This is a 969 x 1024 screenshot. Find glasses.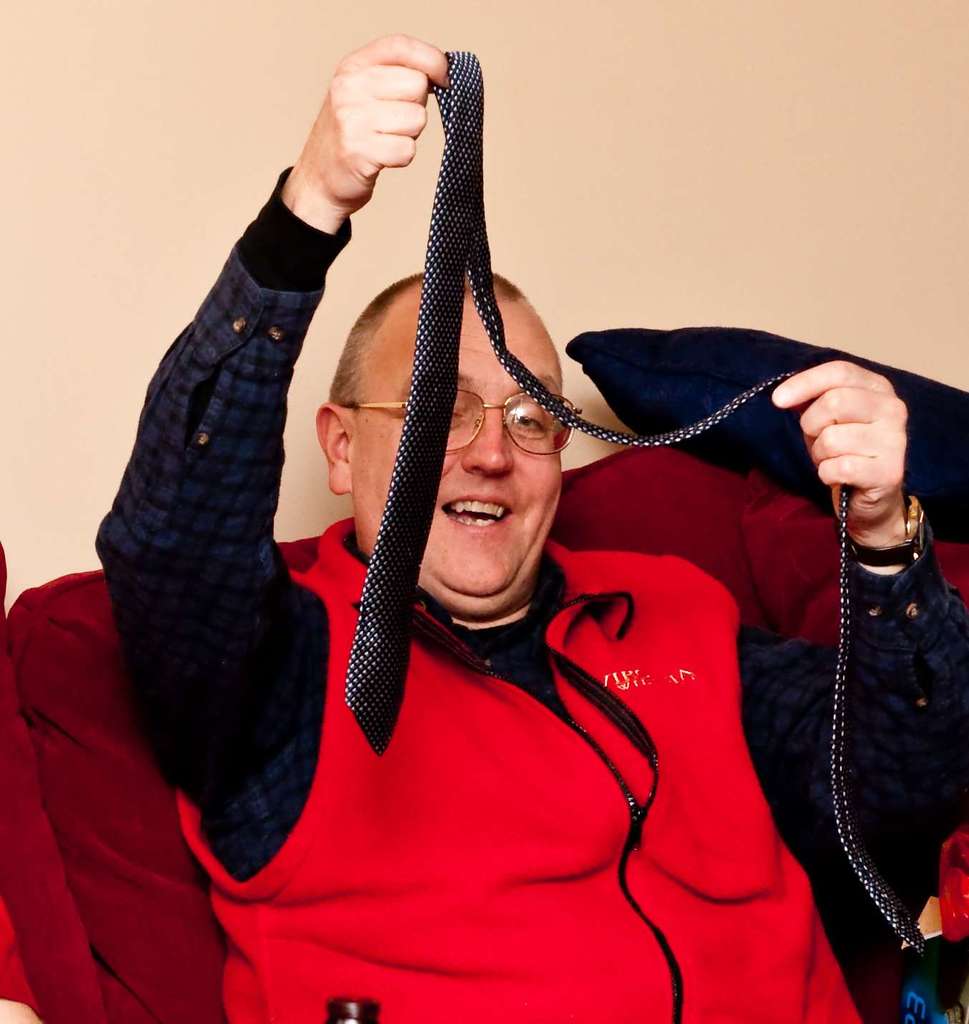
Bounding box: [340,386,582,456].
